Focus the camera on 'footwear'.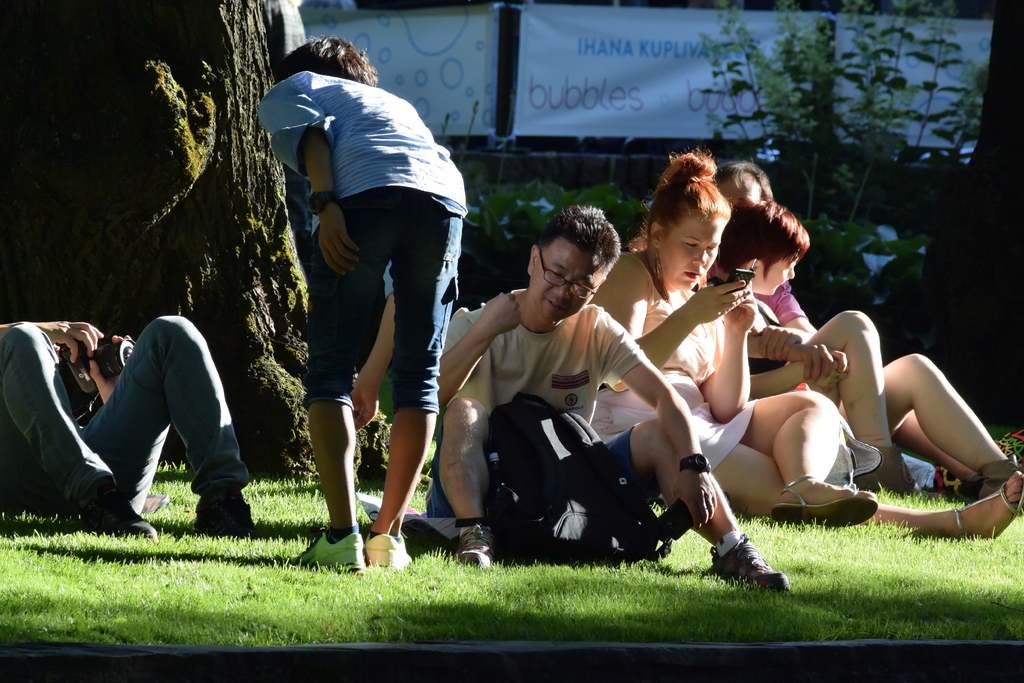
Focus region: x1=86, y1=491, x2=156, y2=543.
